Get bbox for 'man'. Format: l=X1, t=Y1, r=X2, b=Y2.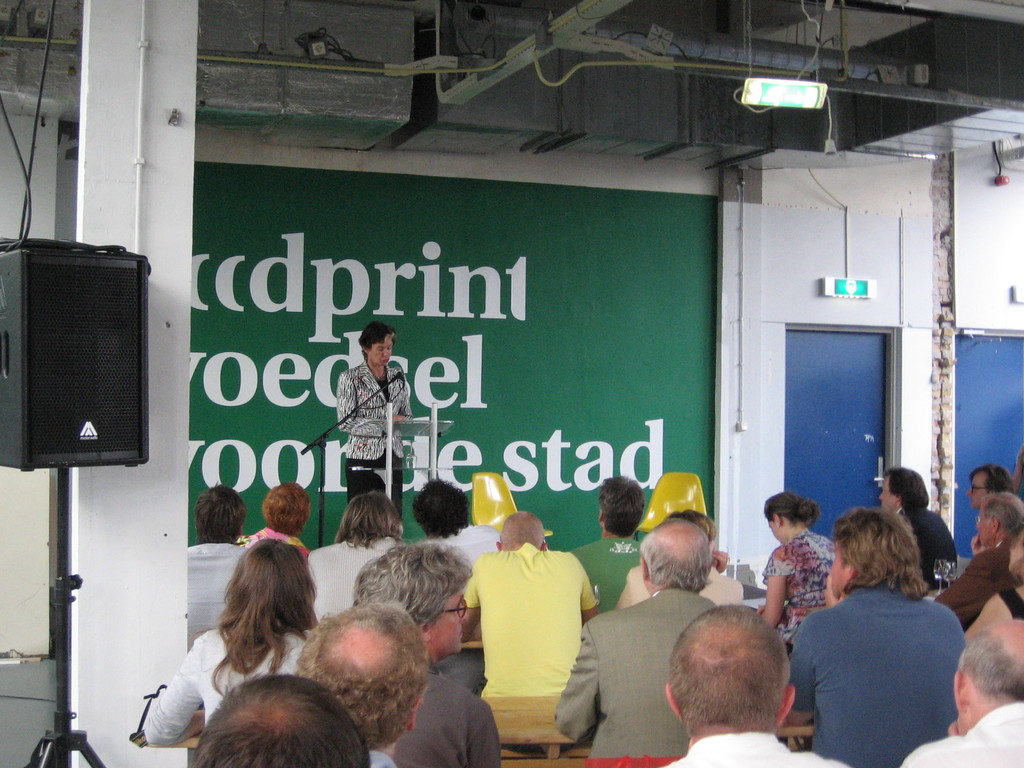
l=454, t=501, r=604, b=740.
